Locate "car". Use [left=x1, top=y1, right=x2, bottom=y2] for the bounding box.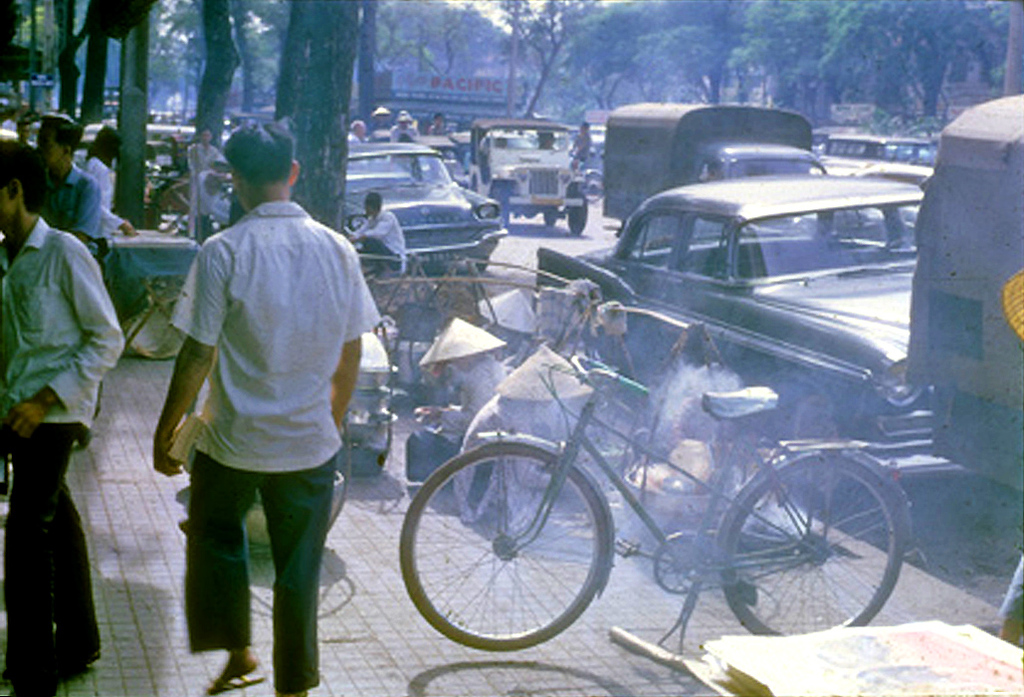
[left=813, top=136, right=941, bottom=191].
